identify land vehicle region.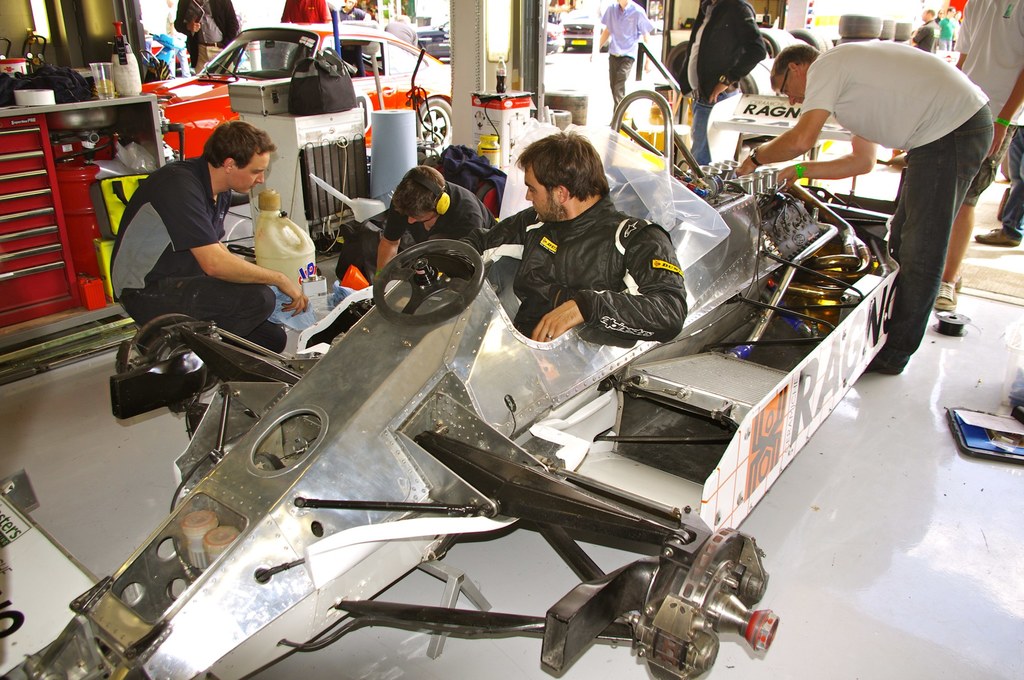
Region: crop(1, 165, 998, 643).
